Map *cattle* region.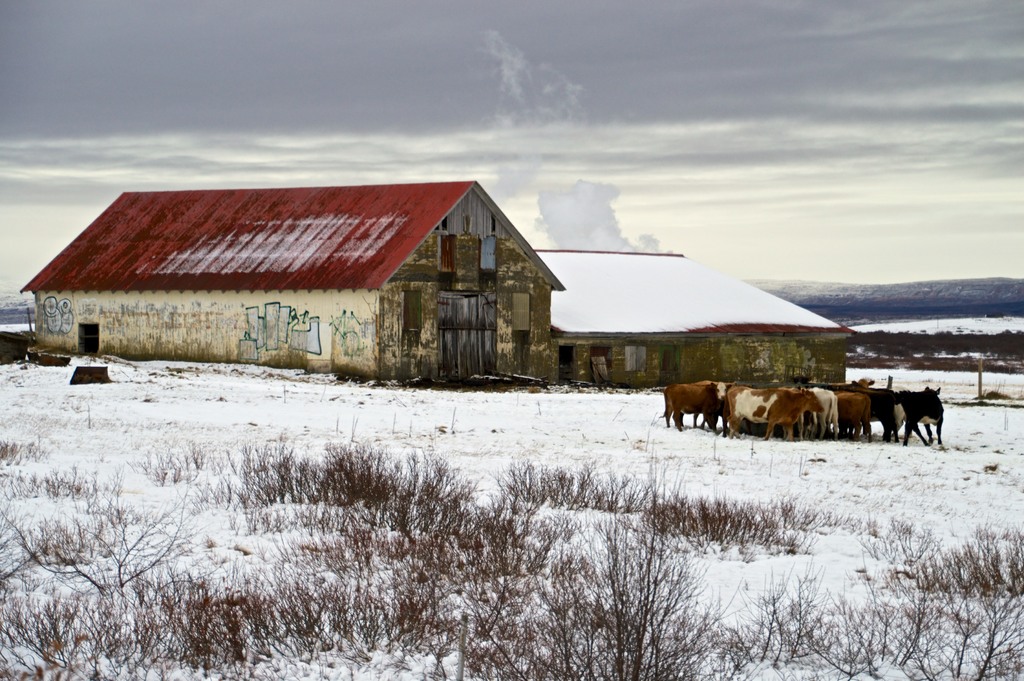
Mapped to bbox=(690, 378, 736, 429).
